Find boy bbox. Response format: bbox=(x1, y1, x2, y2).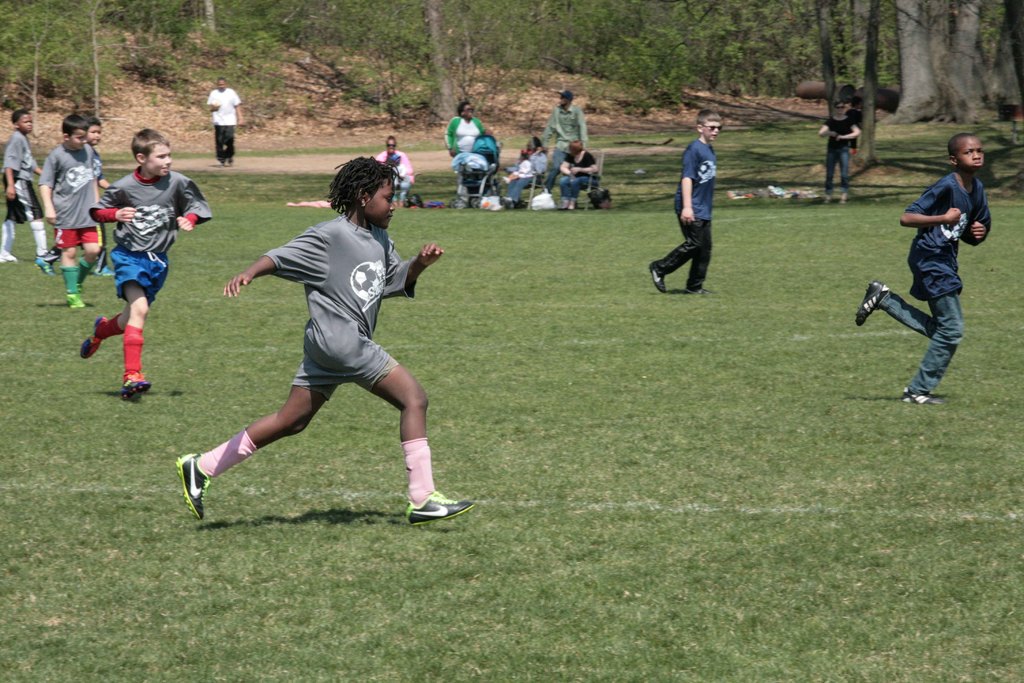
bbox=(855, 126, 1007, 406).
